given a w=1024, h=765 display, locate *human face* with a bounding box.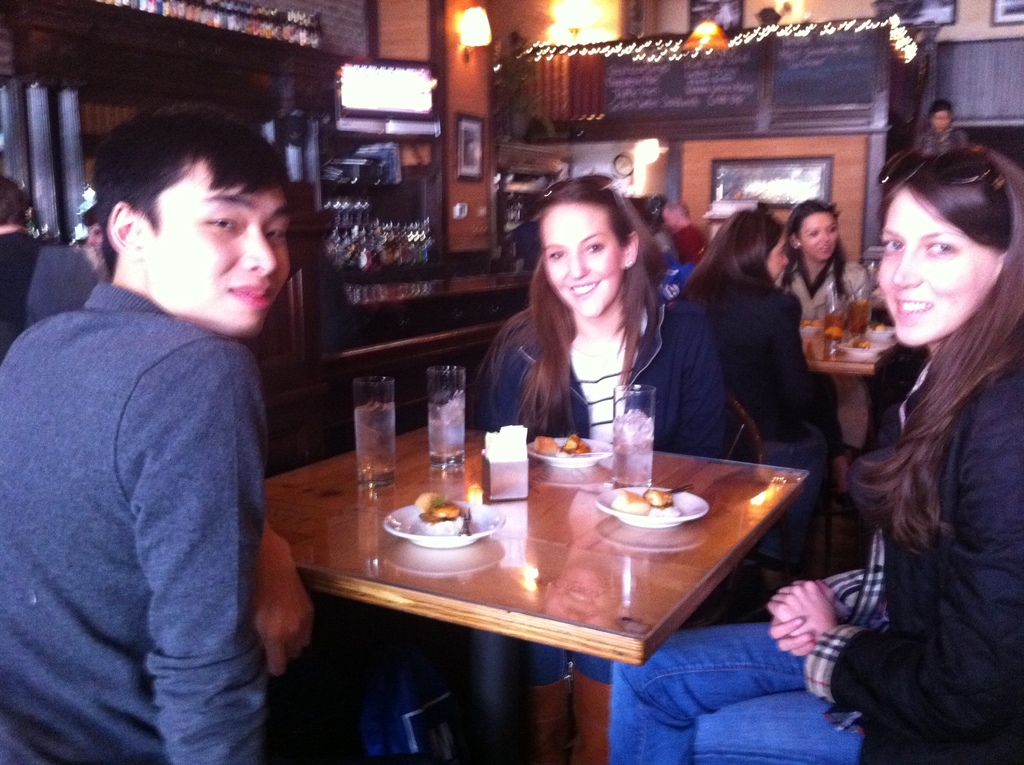
Located: 767,236,788,282.
